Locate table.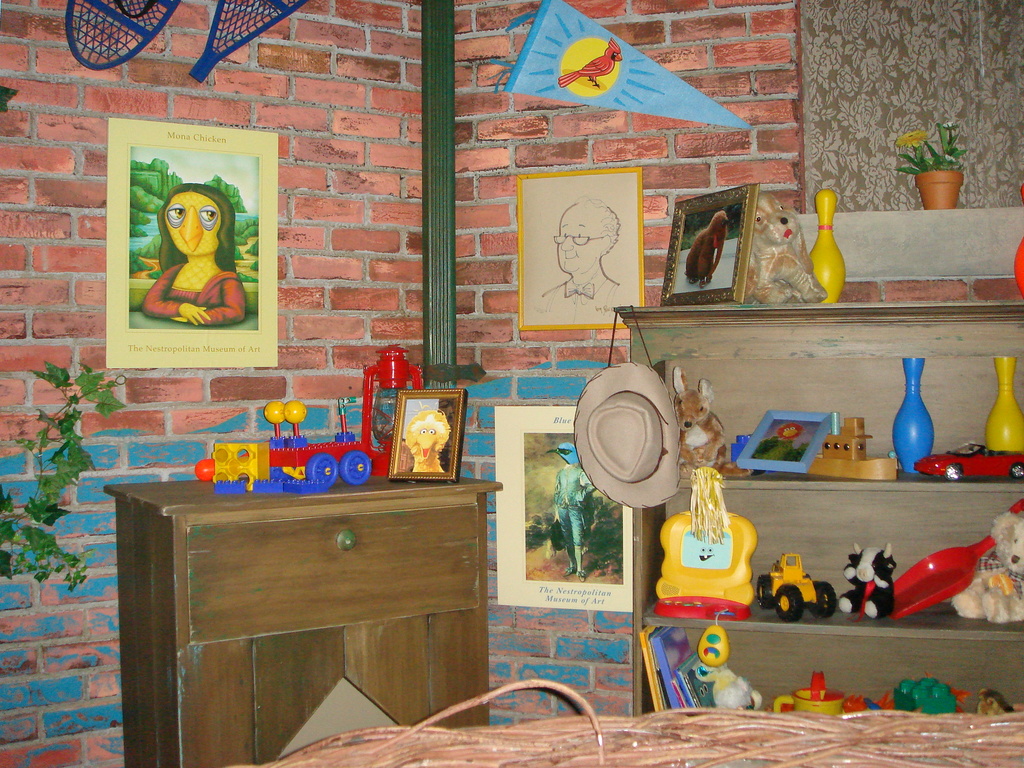
Bounding box: (left=116, top=467, right=509, bottom=751).
